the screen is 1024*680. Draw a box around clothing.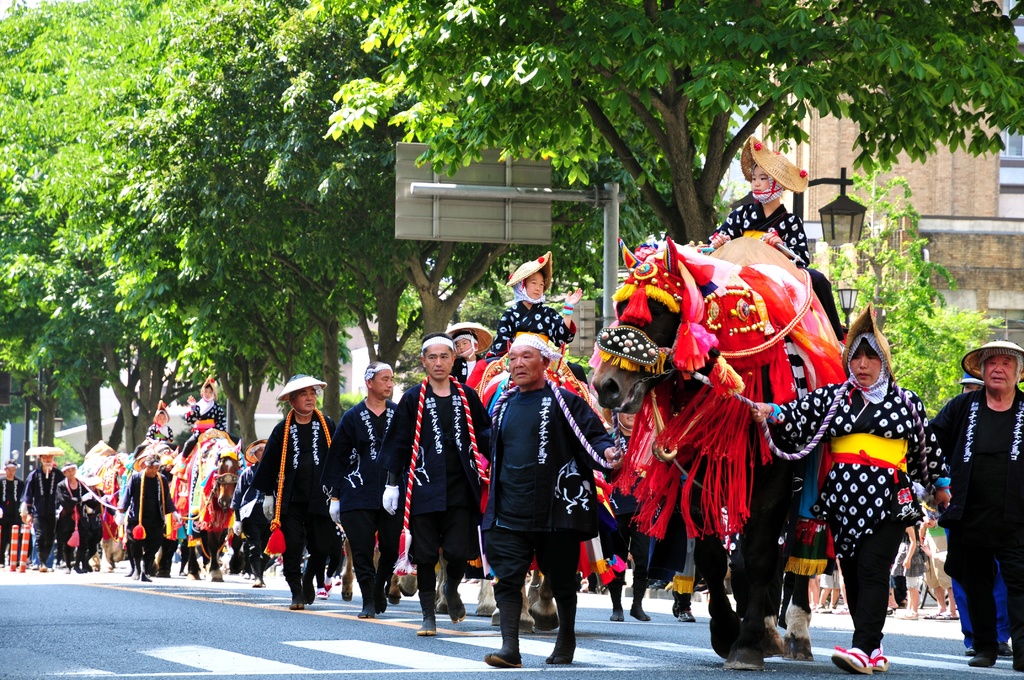
detection(709, 195, 813, 270).
